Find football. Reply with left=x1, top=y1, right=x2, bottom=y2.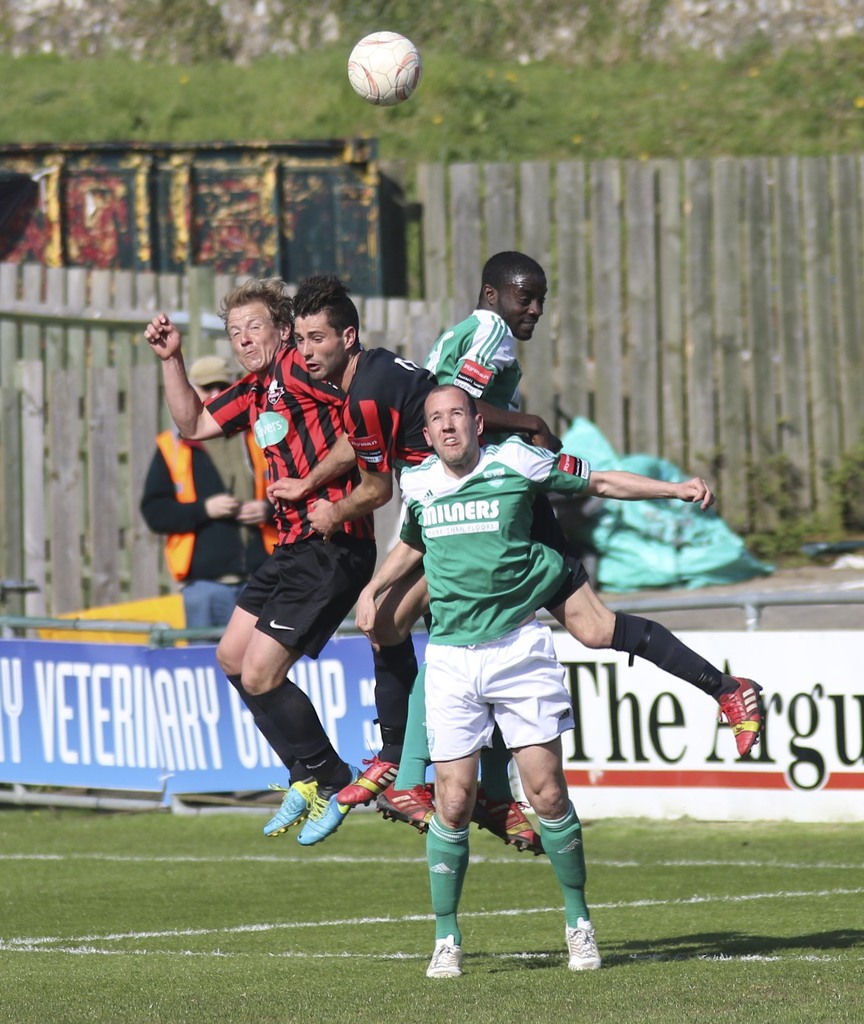
left=344, top=30, right=422, bottom=106.
